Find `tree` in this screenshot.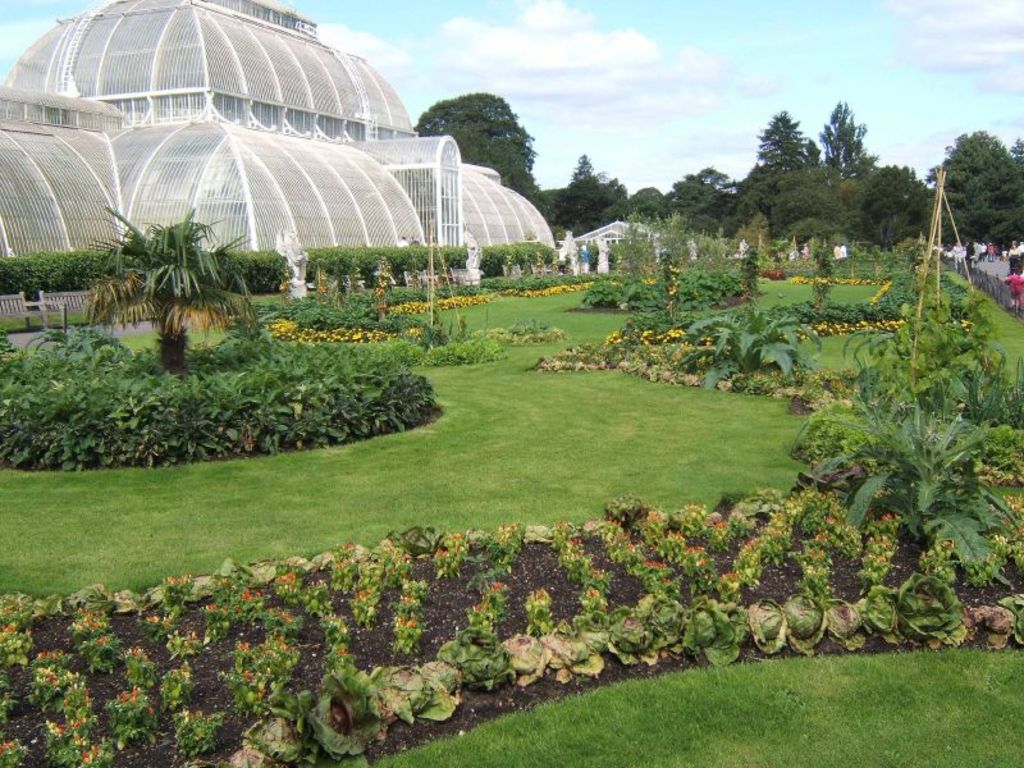
The bounding box for `tree` is <box>413,91,548,236</box>.
